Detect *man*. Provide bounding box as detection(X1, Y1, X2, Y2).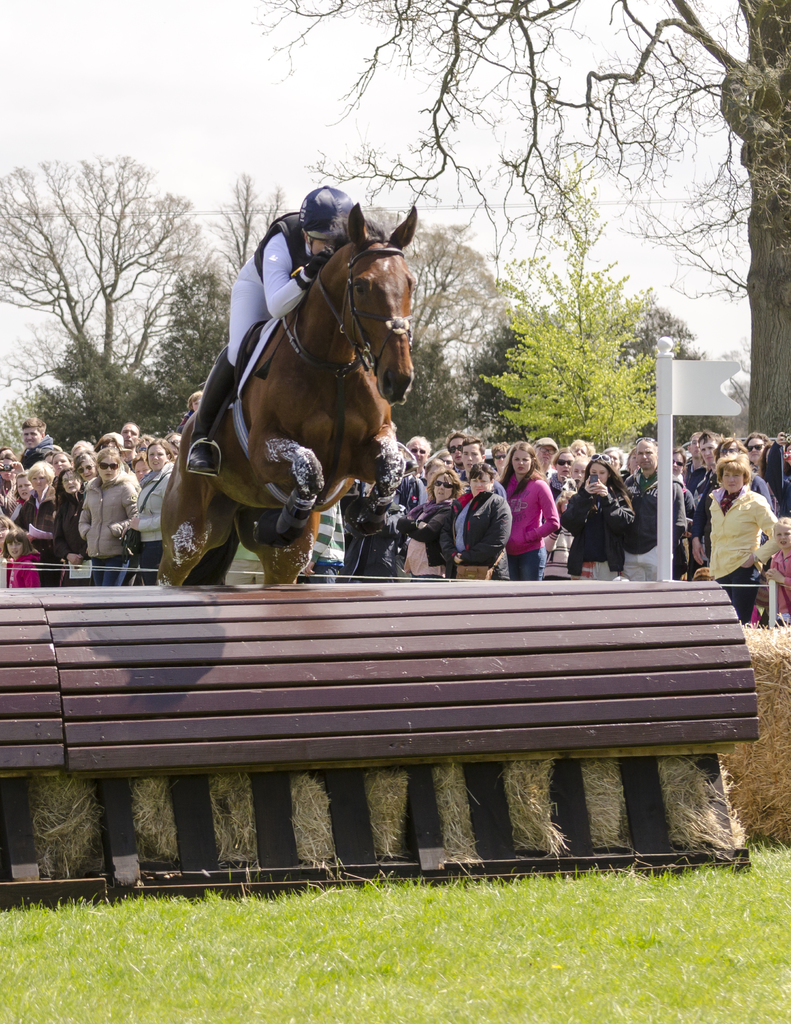
detection(224, 545, 264, 587).
